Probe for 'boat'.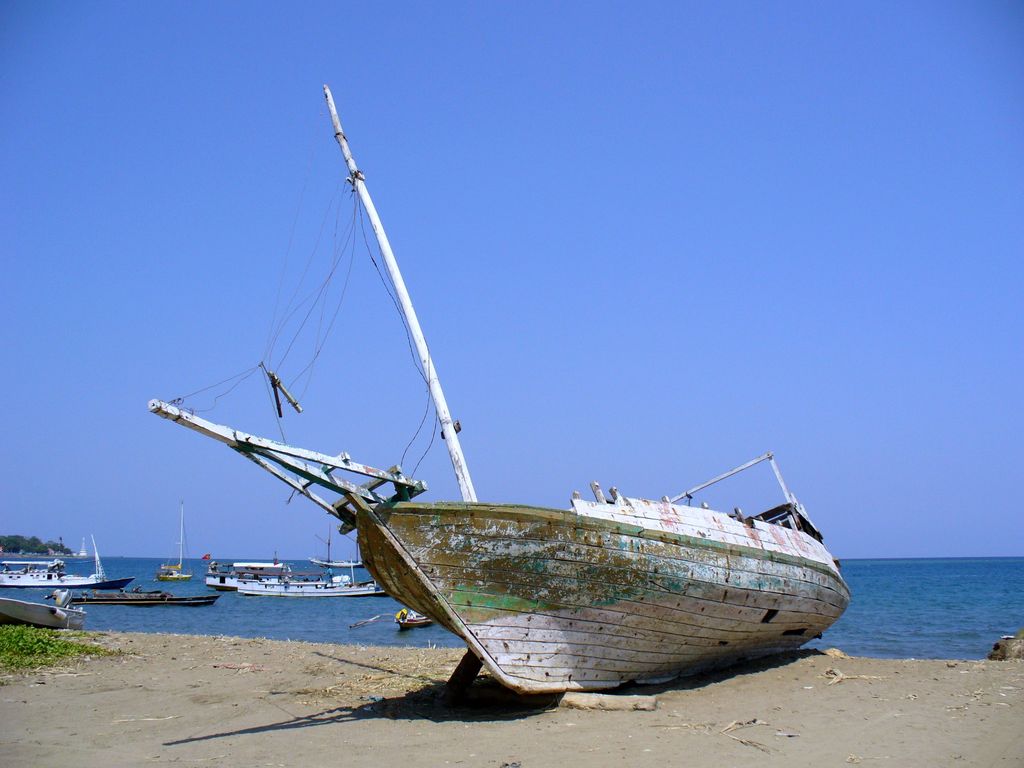
Probe result: 163:133:826:705.
